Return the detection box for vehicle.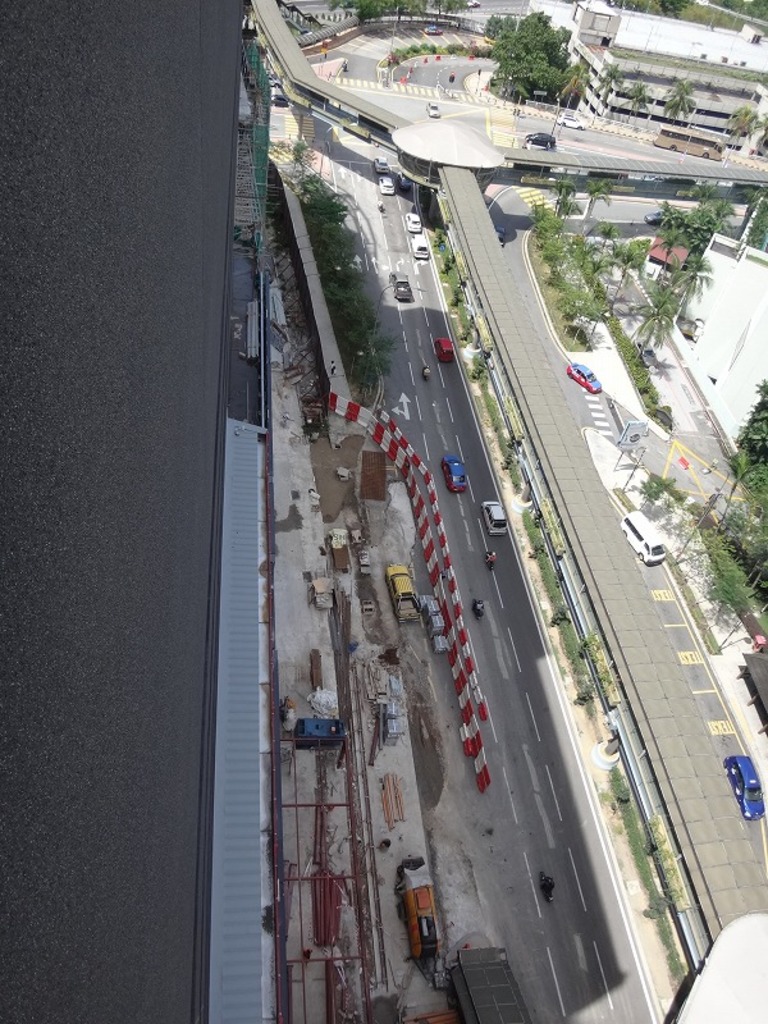
392,273,413,303.
